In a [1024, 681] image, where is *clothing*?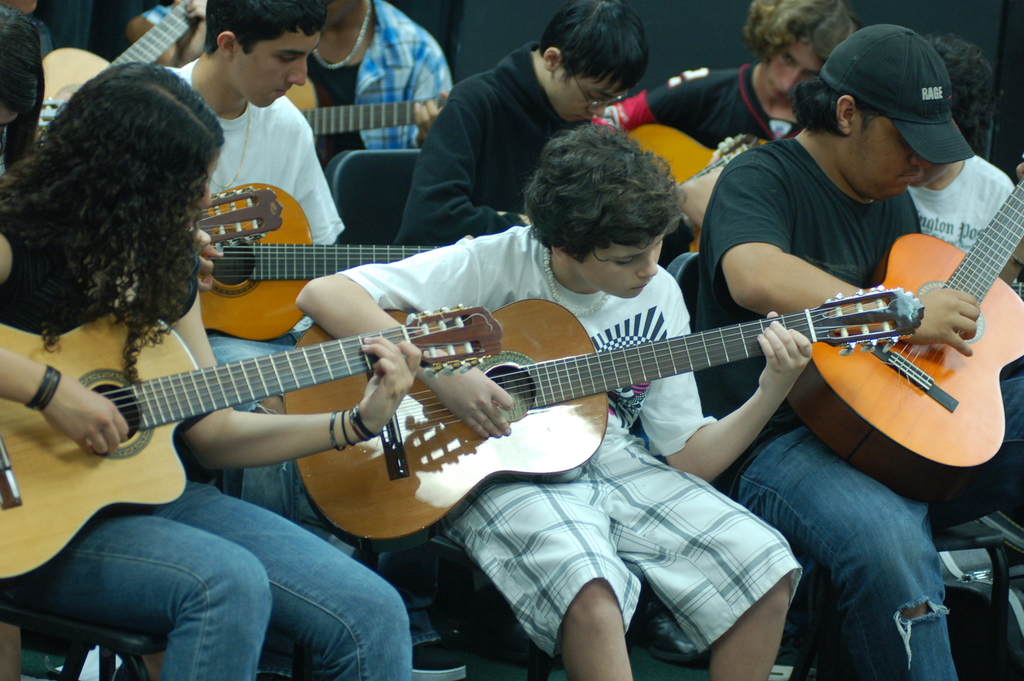
select_region(696, 133, 1023, 680).
